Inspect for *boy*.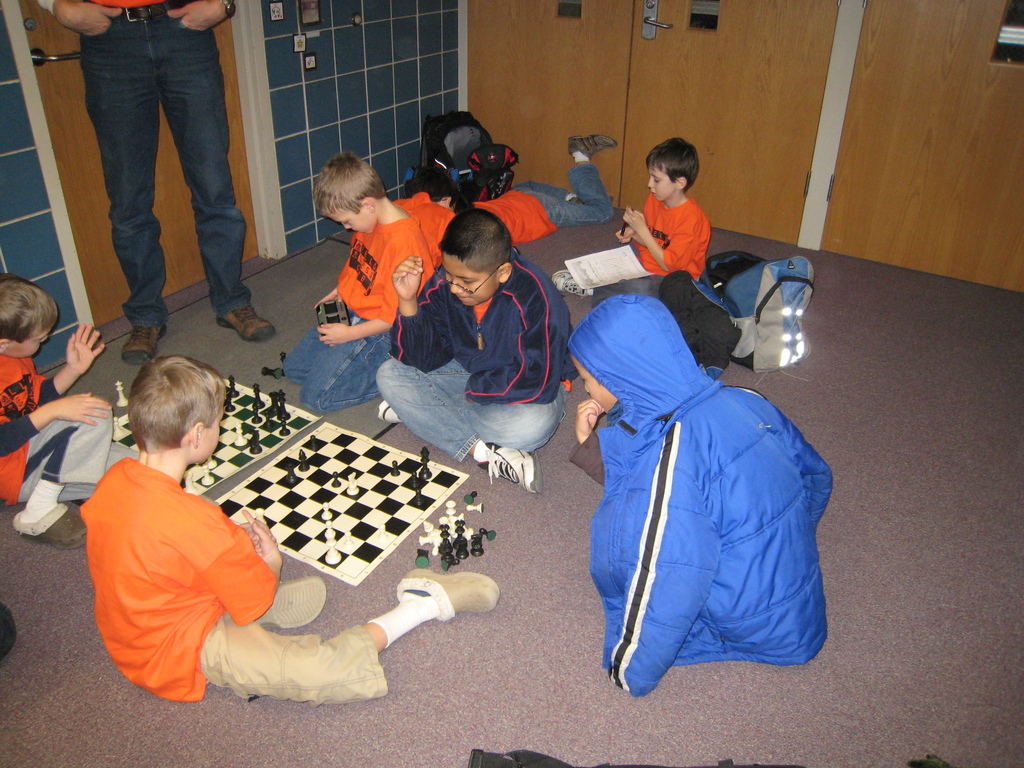
Inspection: [left=374, top=207, right=581, bottom=495].
